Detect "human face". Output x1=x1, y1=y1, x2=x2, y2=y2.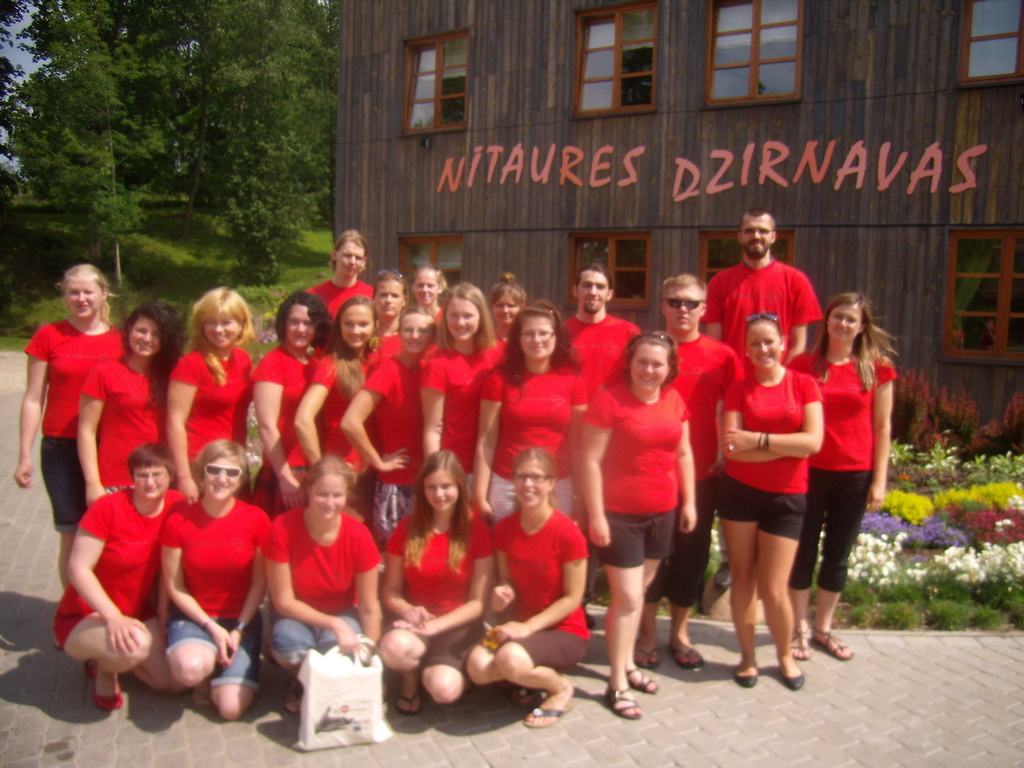
x1=128, y1=316, x2=161, y2=357.
